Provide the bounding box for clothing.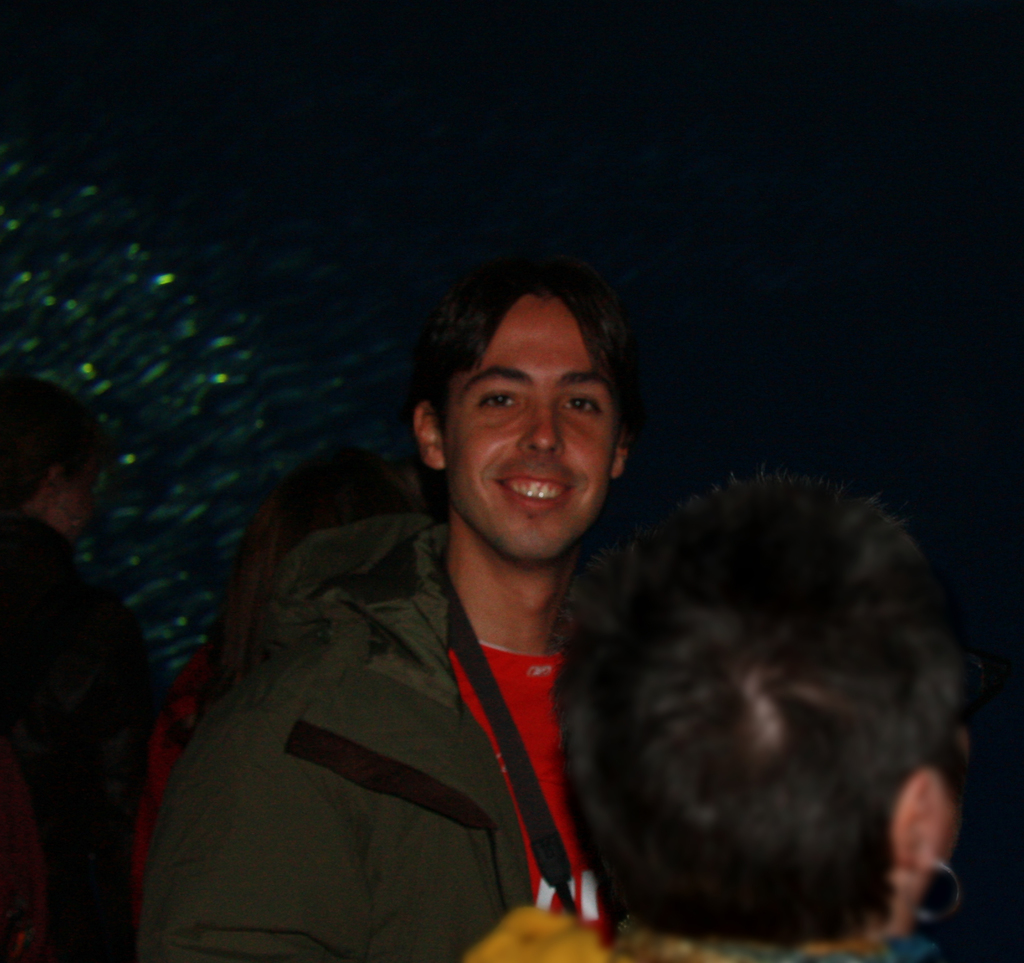
0/521/173/910.
